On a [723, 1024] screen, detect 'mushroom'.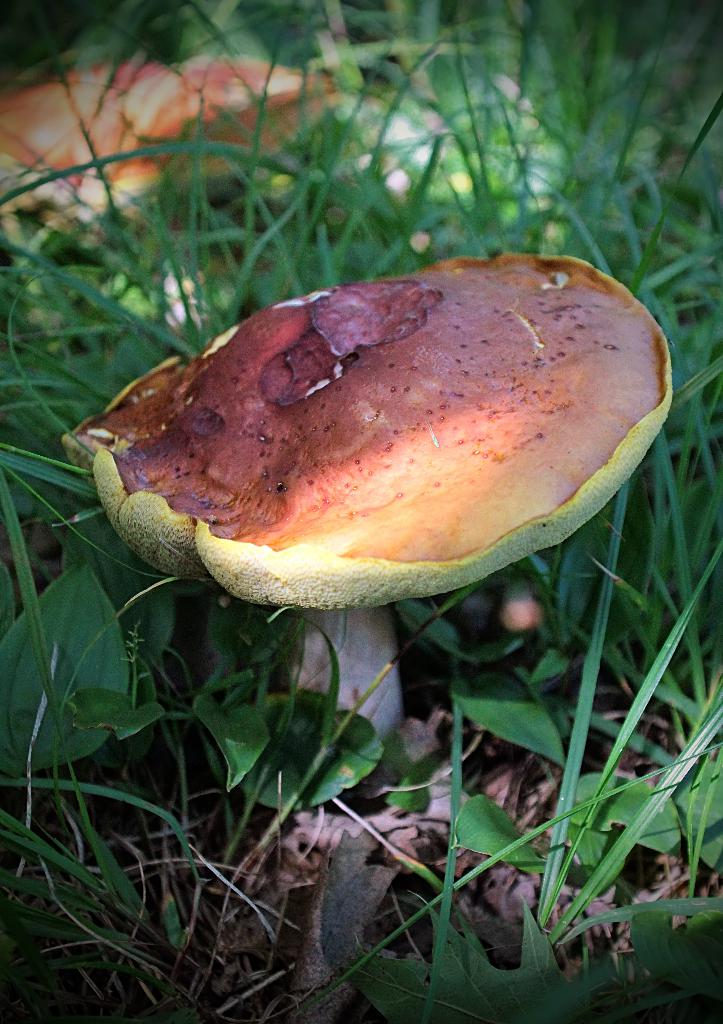
x1=0, y1=53, x2=342, y2=239.
